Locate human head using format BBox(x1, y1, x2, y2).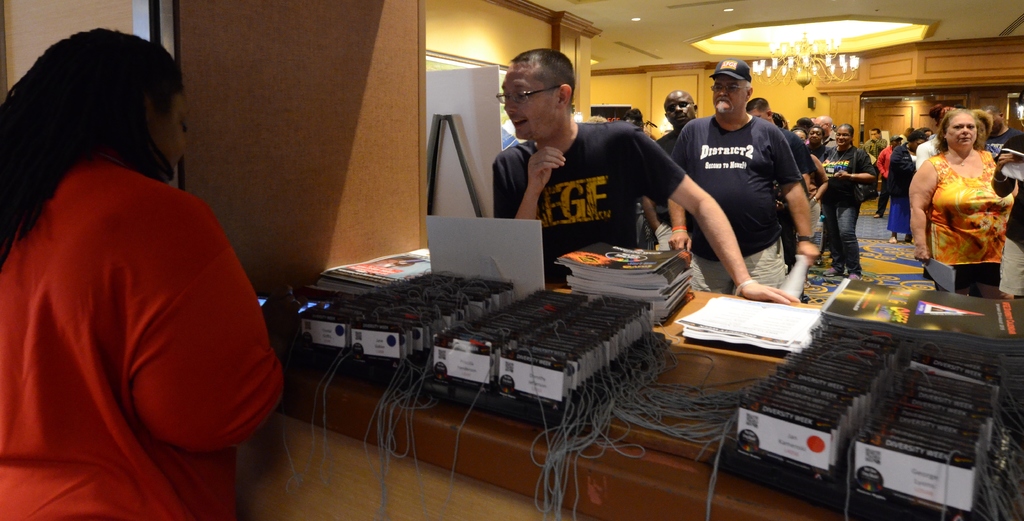
BBox(661, 88, 701, 128).
